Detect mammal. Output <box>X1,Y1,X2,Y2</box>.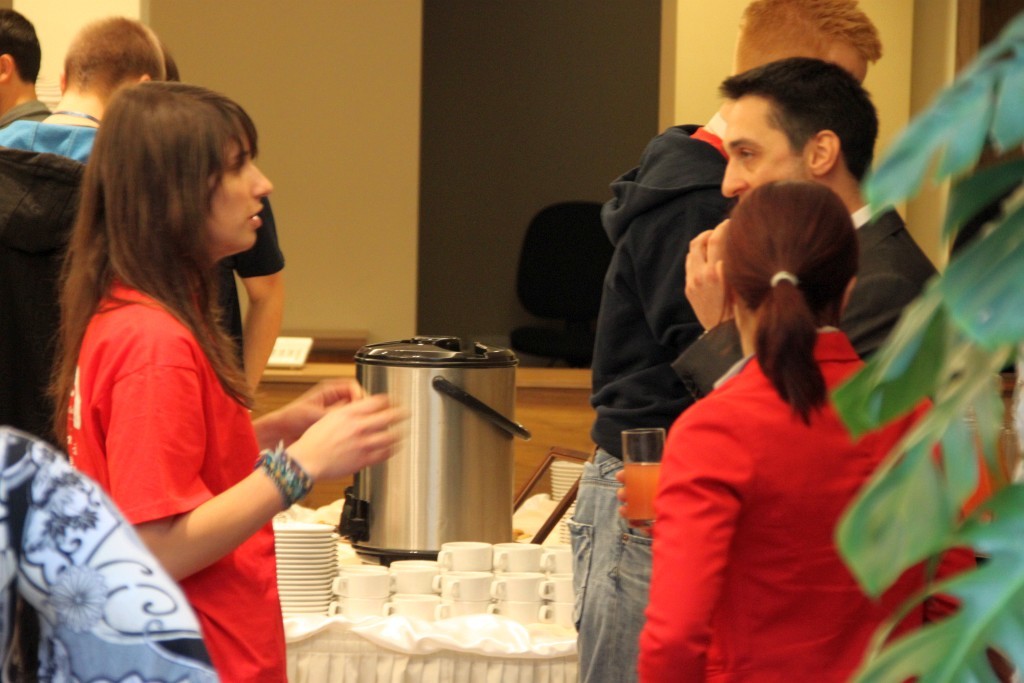
<box>1,2,48,126</box>.
